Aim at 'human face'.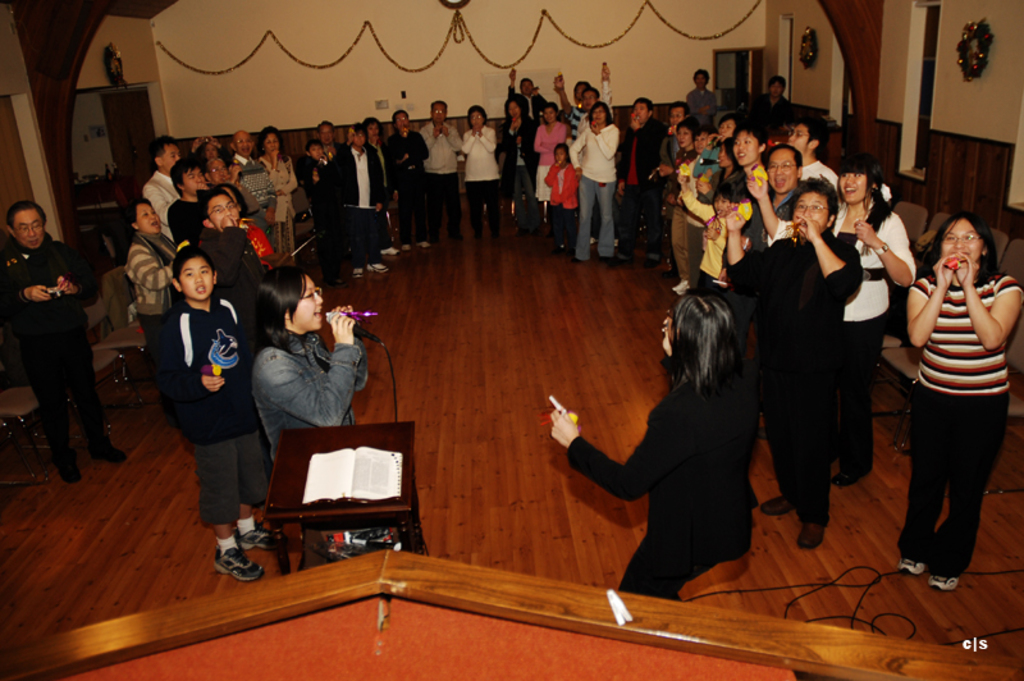
Aimed at left=941, top=223, right=986, bottom=264.
